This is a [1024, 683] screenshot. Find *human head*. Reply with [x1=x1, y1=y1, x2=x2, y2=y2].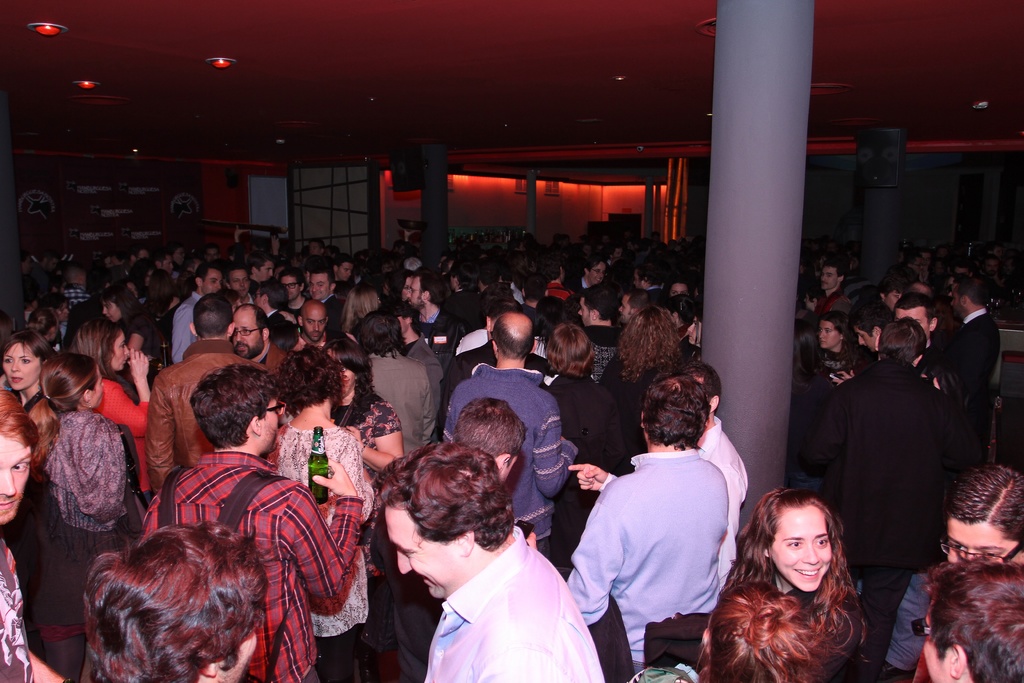
[x1=680, y1=363, x2=723, y2=408].
